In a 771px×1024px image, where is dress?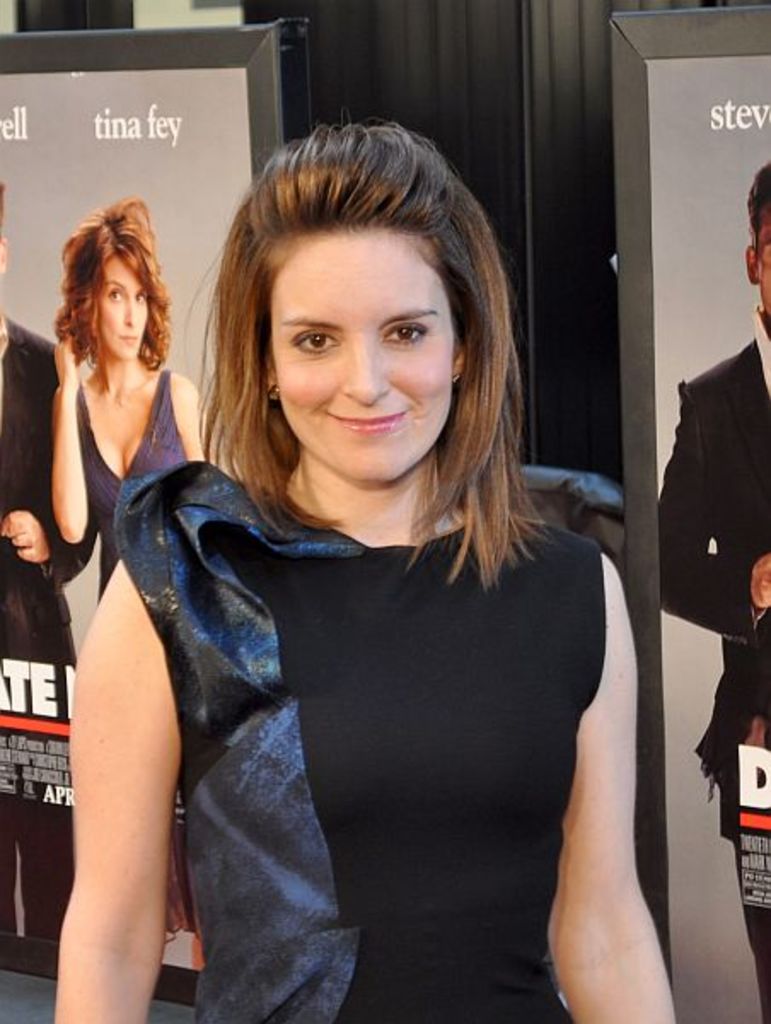
select_region(116, 461, 599, 1022).
